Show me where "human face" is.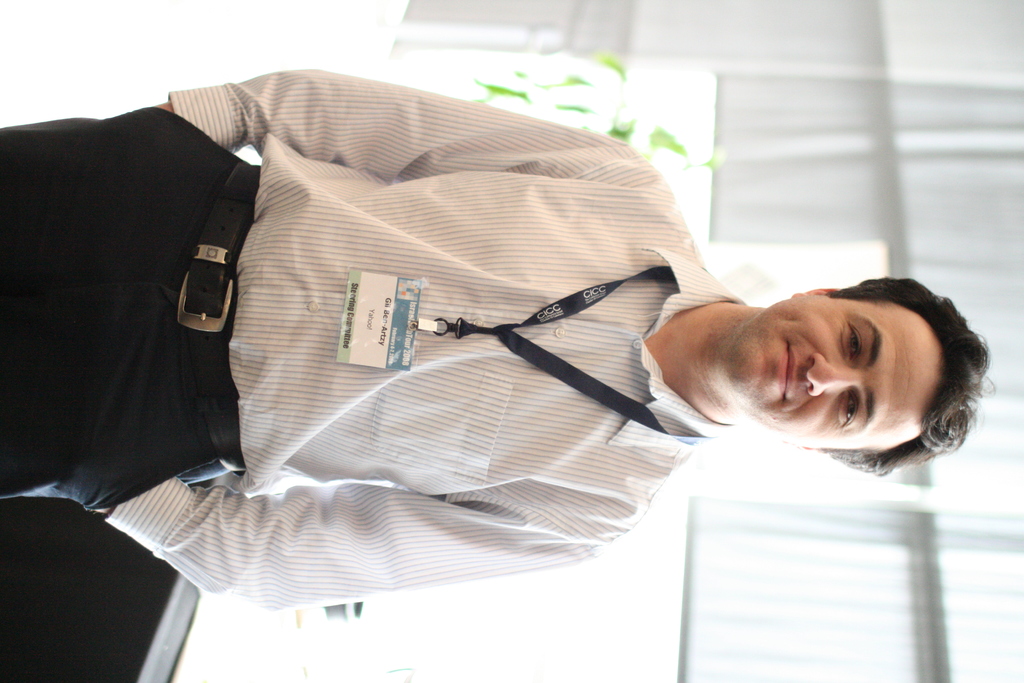
"human face" is at x1=724 y1=295 x2=940 y2=450.
